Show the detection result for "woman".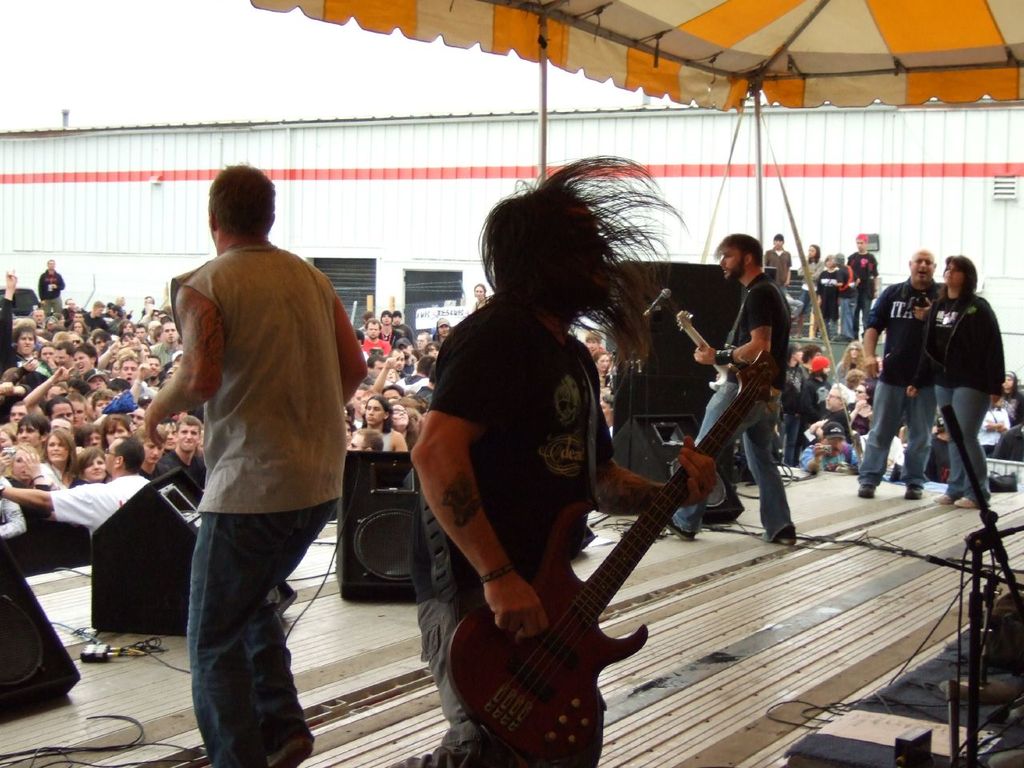
select_region(580, 329, 606, 354).
